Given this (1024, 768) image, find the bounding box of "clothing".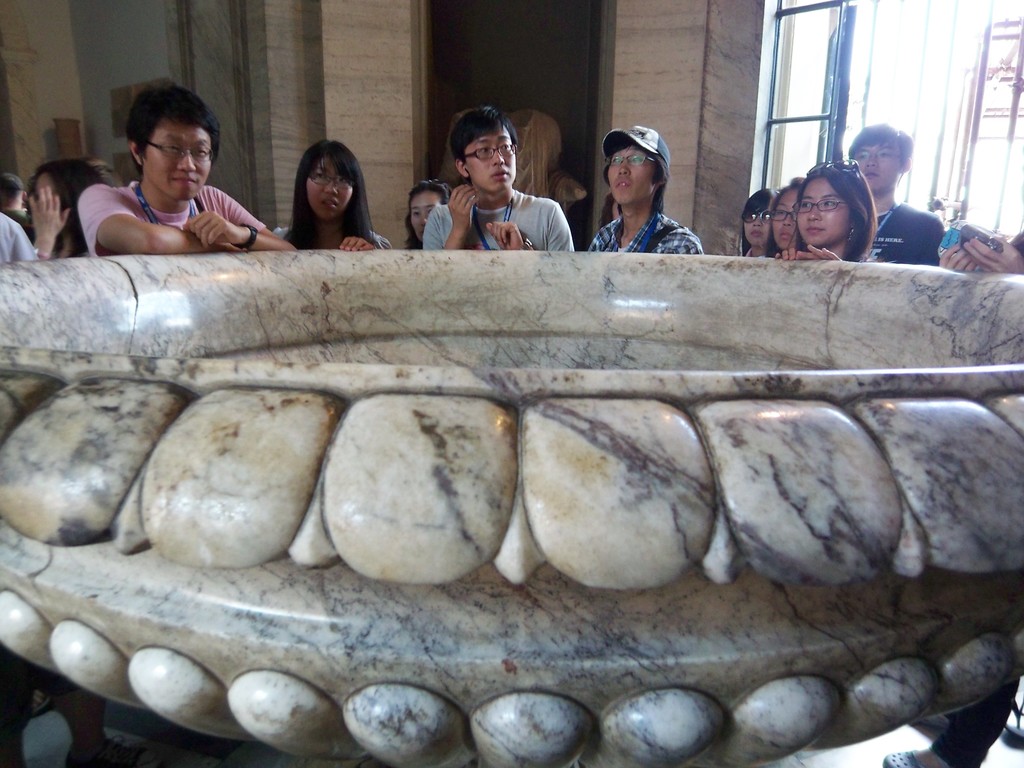
bbox(271, 230, 395, 248).
